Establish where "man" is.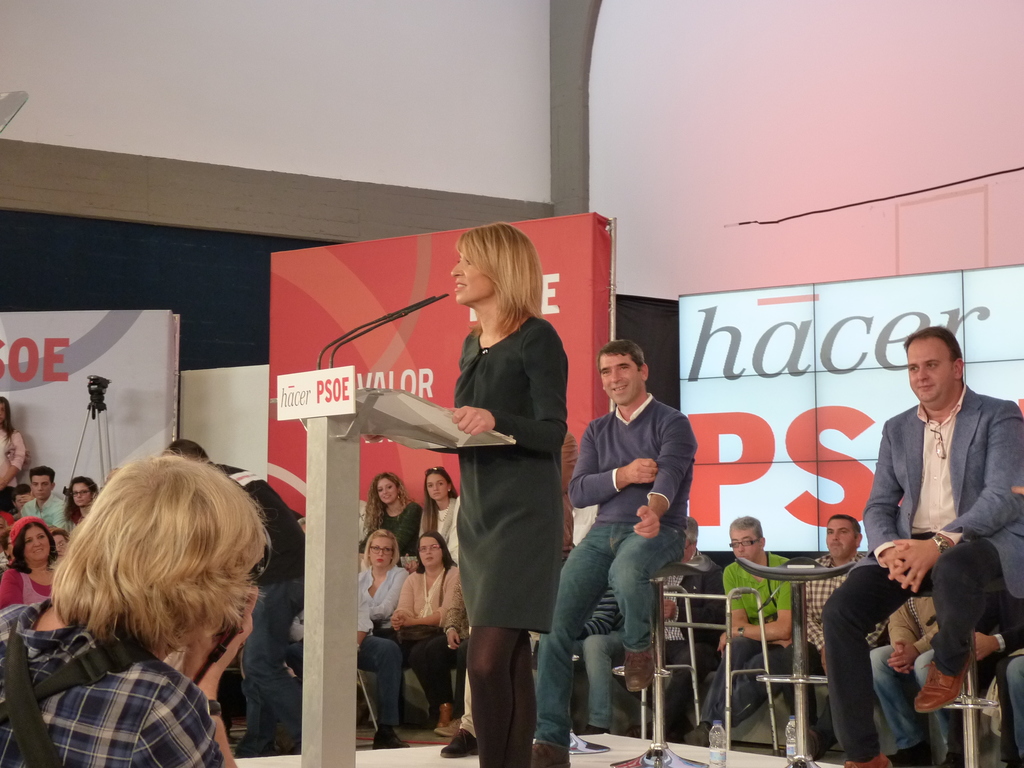
Established at <region>532, 346, 699, 767</region>.
